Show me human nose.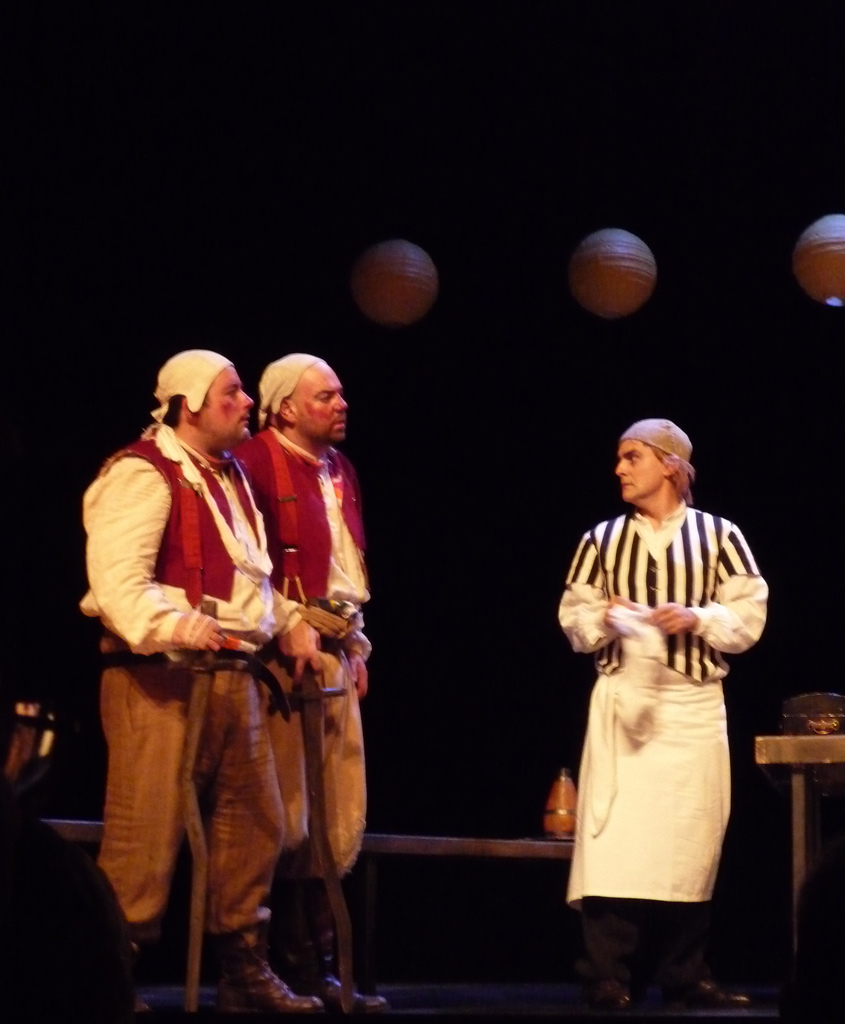
human nose is here: [333, 396, 349, 415].
